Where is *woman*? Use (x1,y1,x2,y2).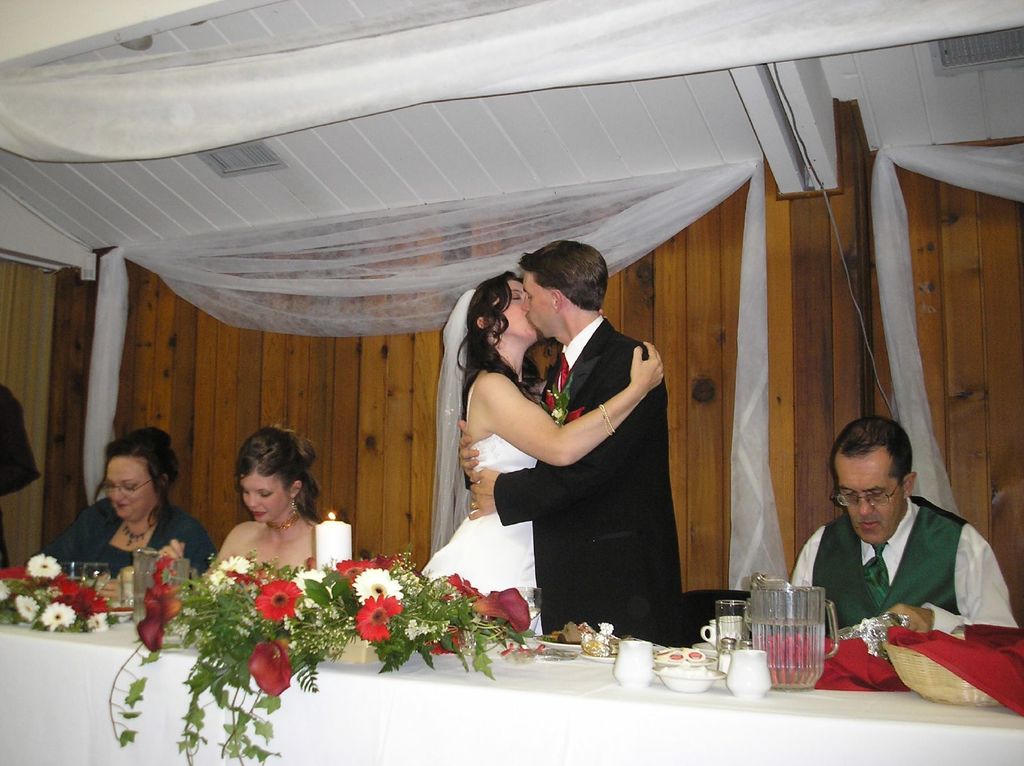
(59,428,198,610).
